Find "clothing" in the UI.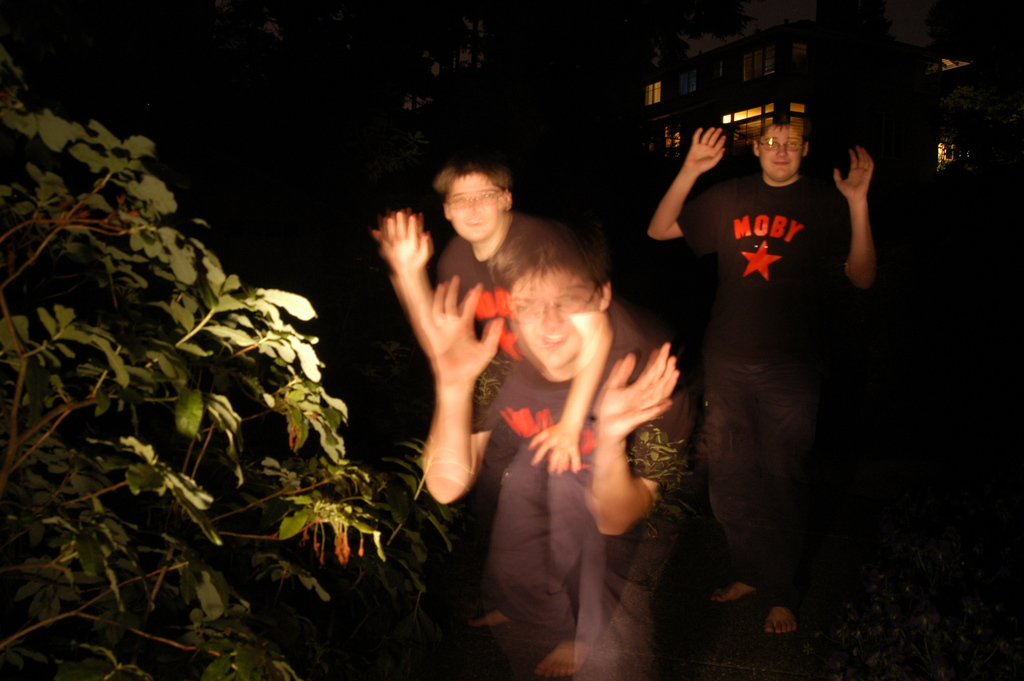
UI element at 488/315/699/673.
